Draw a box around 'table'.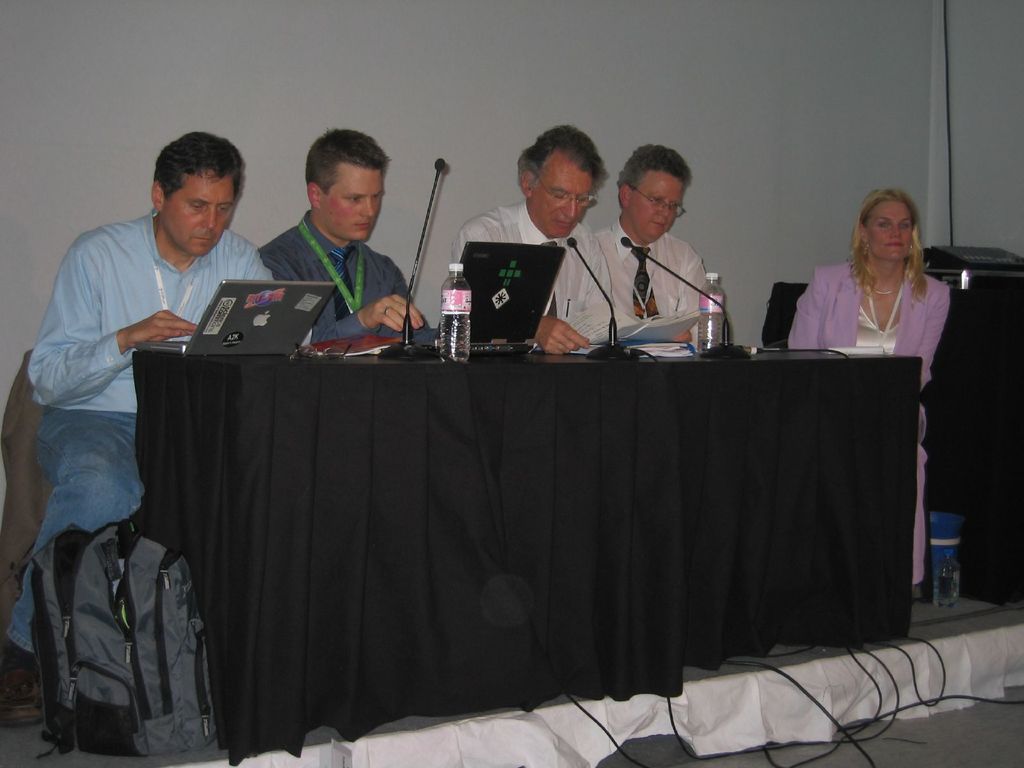
box(113, 340, 950, 760).
